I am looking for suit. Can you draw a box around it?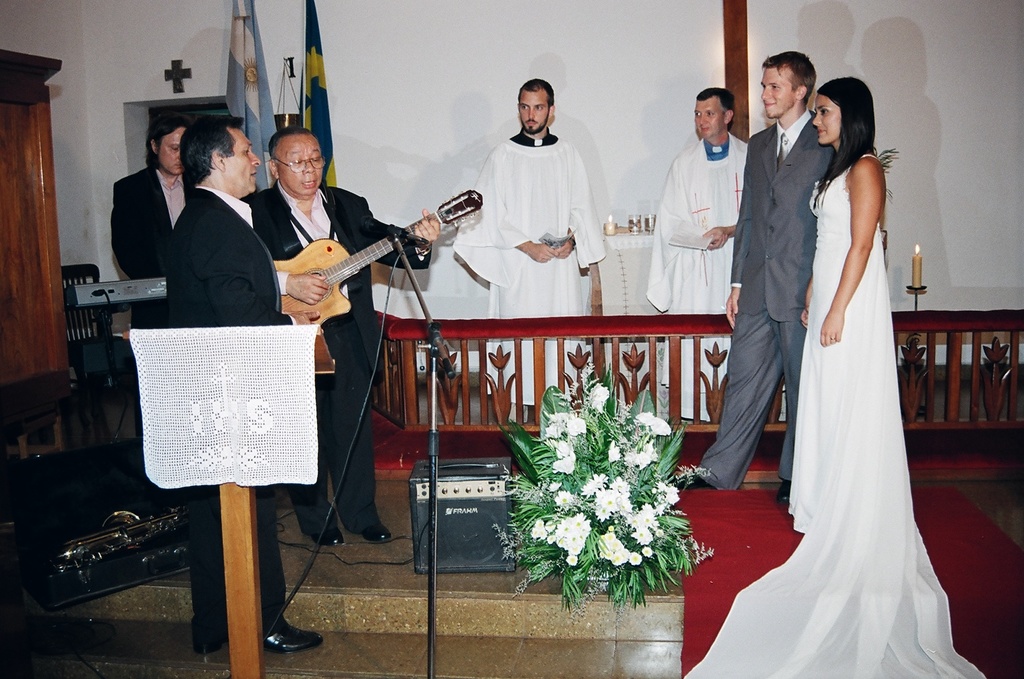
Sure, the bounding box is (left=117, top=115, right=288, bottom=358).
